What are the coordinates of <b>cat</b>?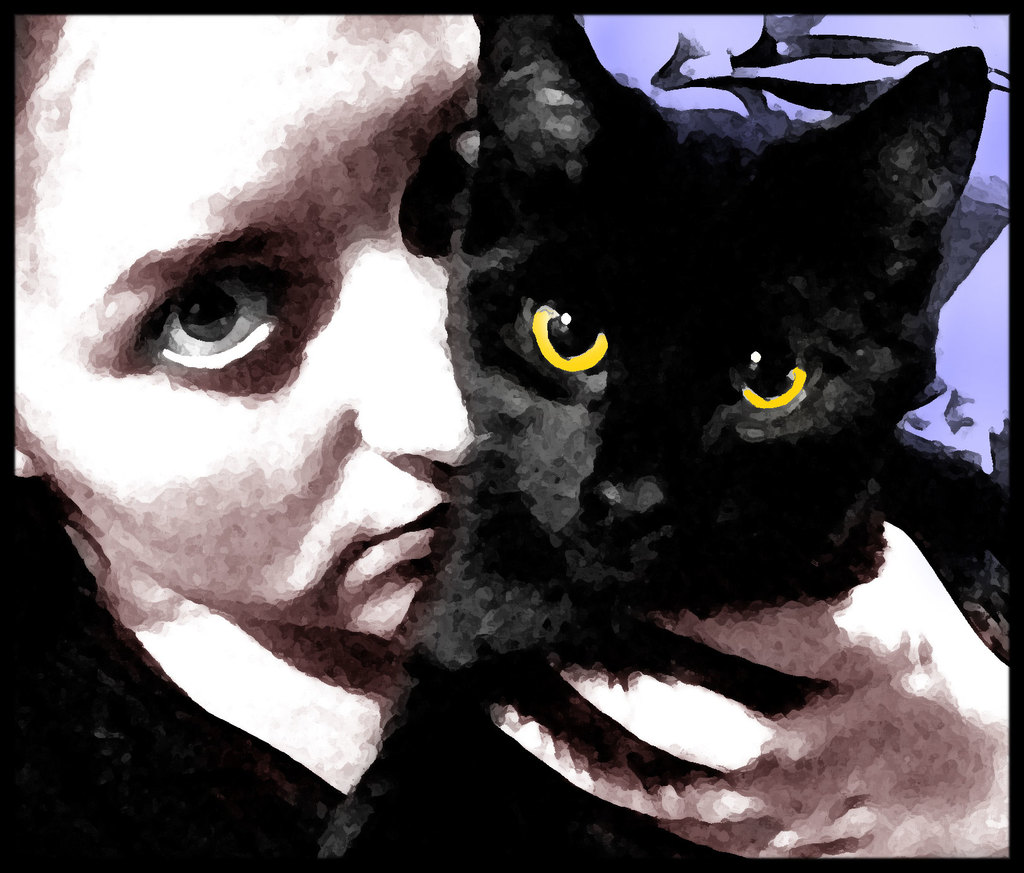
bbox=[317, 0, 1018, 854].
